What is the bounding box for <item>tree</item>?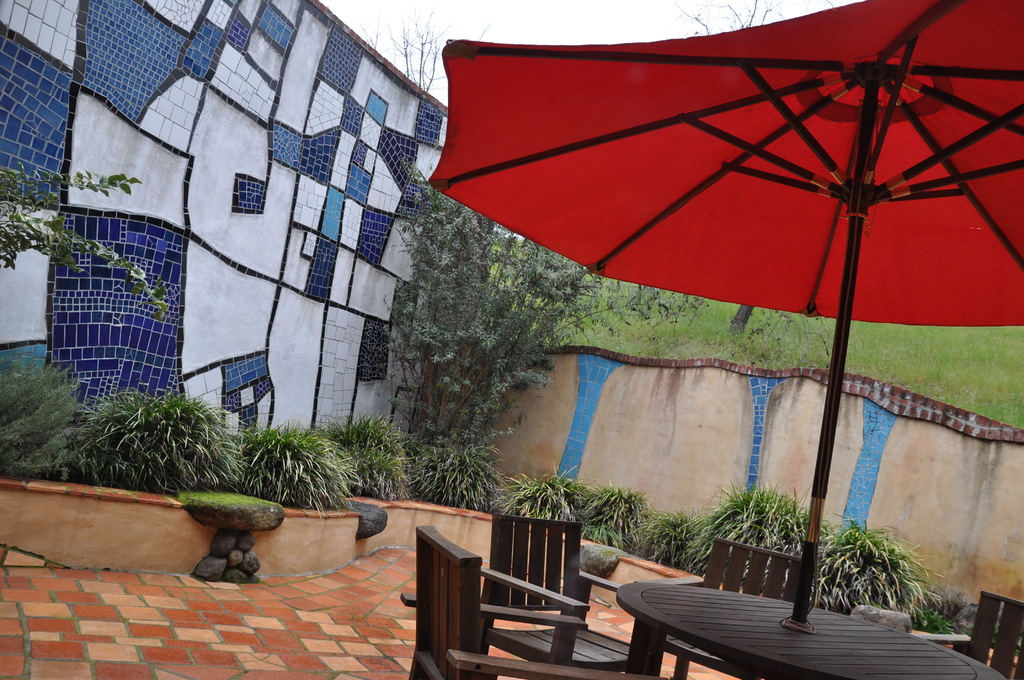
region(351, 3, 499, 108).
